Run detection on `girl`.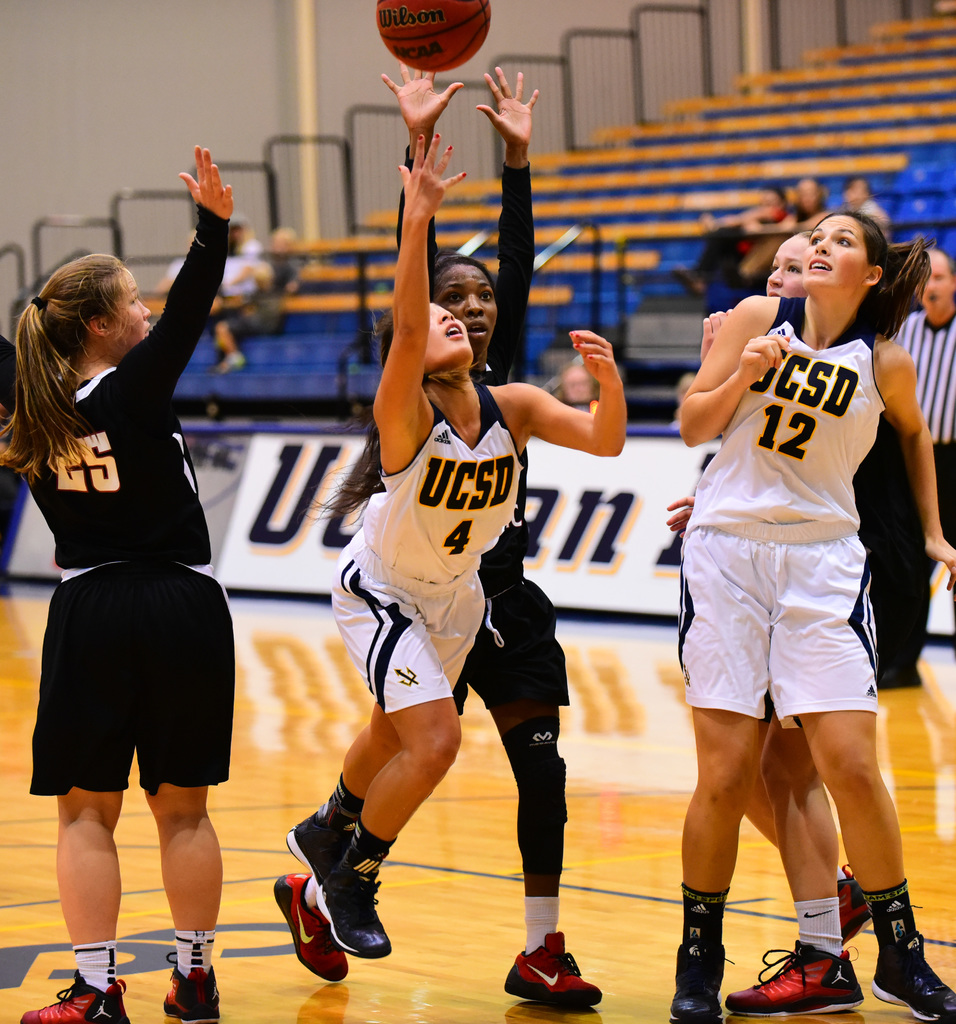
Result: (663, 223, 873, 1020).
